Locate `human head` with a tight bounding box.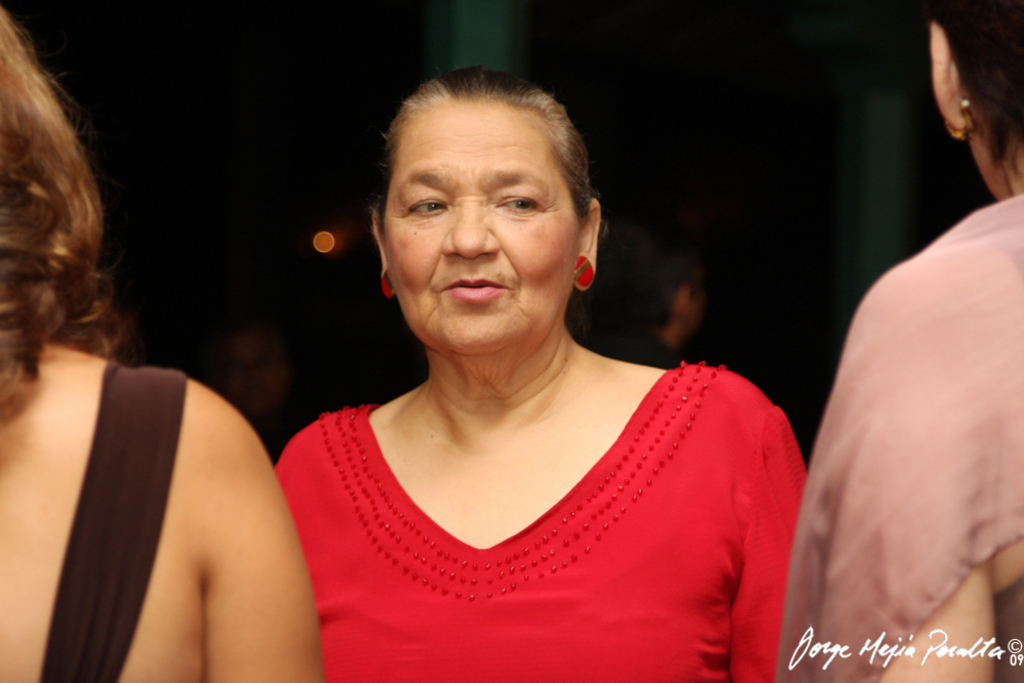
{"x1": 931, "y1": 0, "x2": 1023, "y2": 203}.
